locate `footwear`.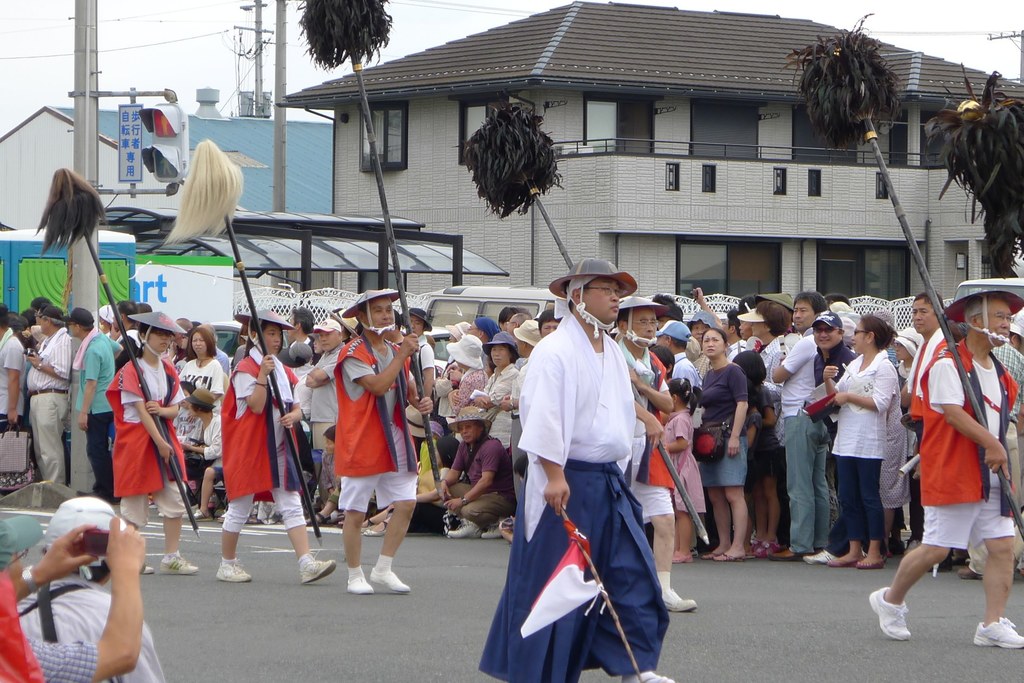
Bounding box: Rect(304, 506, 324, 524).
